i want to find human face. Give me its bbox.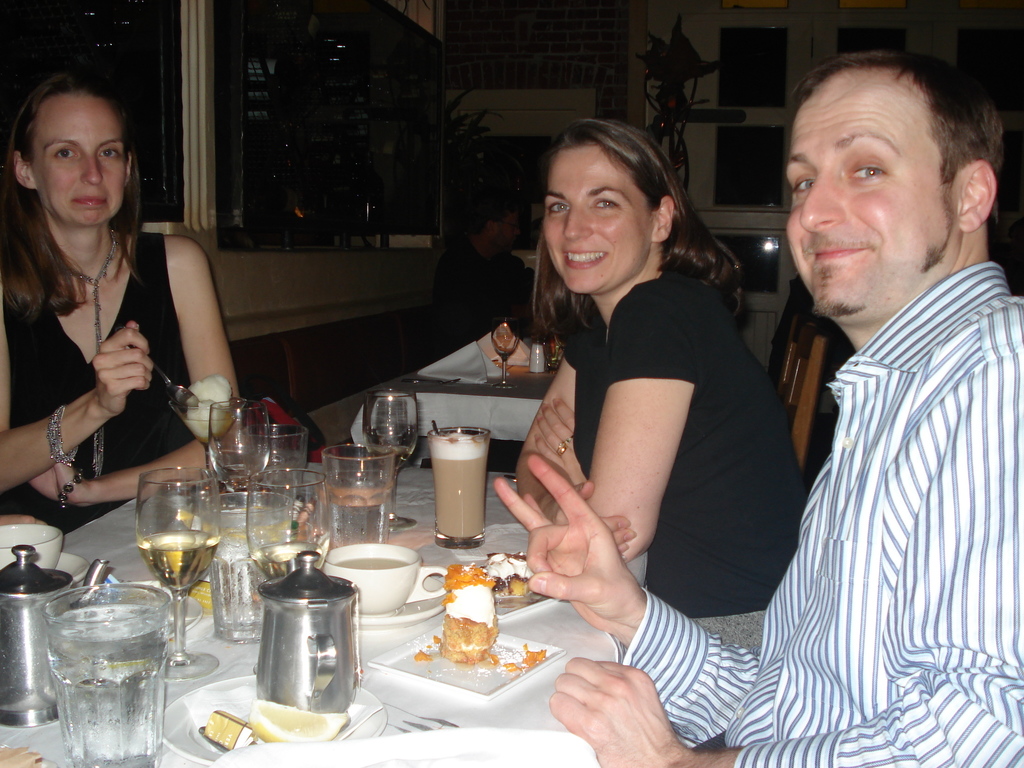
35/97/124/223.
